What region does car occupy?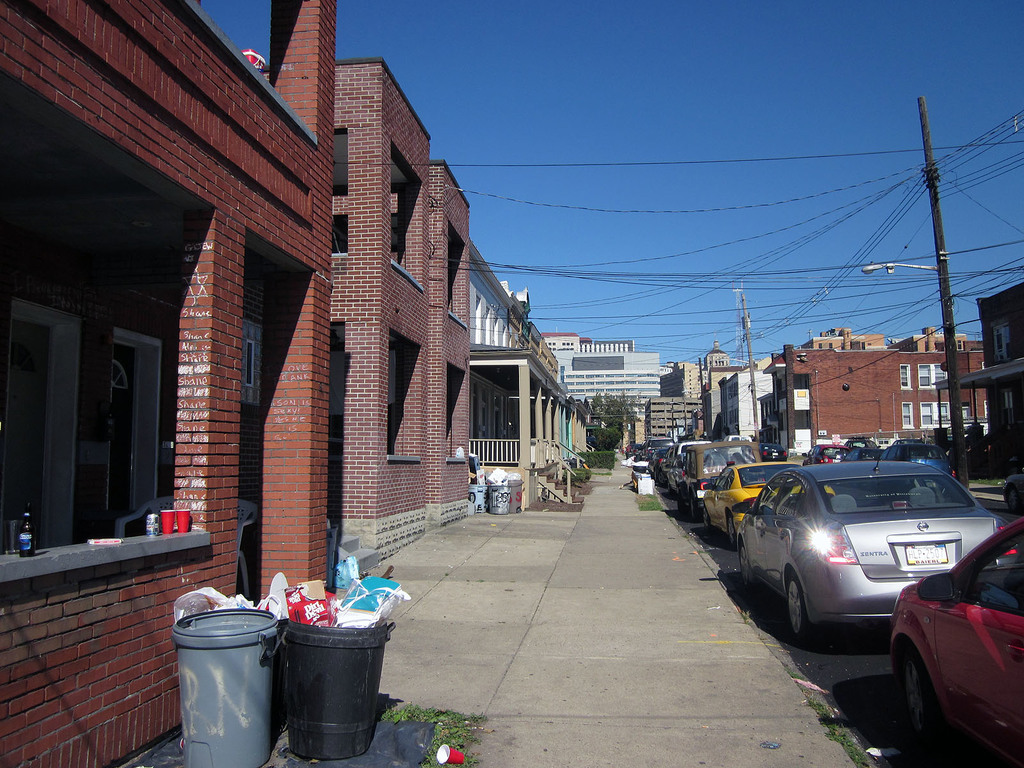
{"x1": 1007, "y1": 478, "x2": 1019, "y2": 507}.
